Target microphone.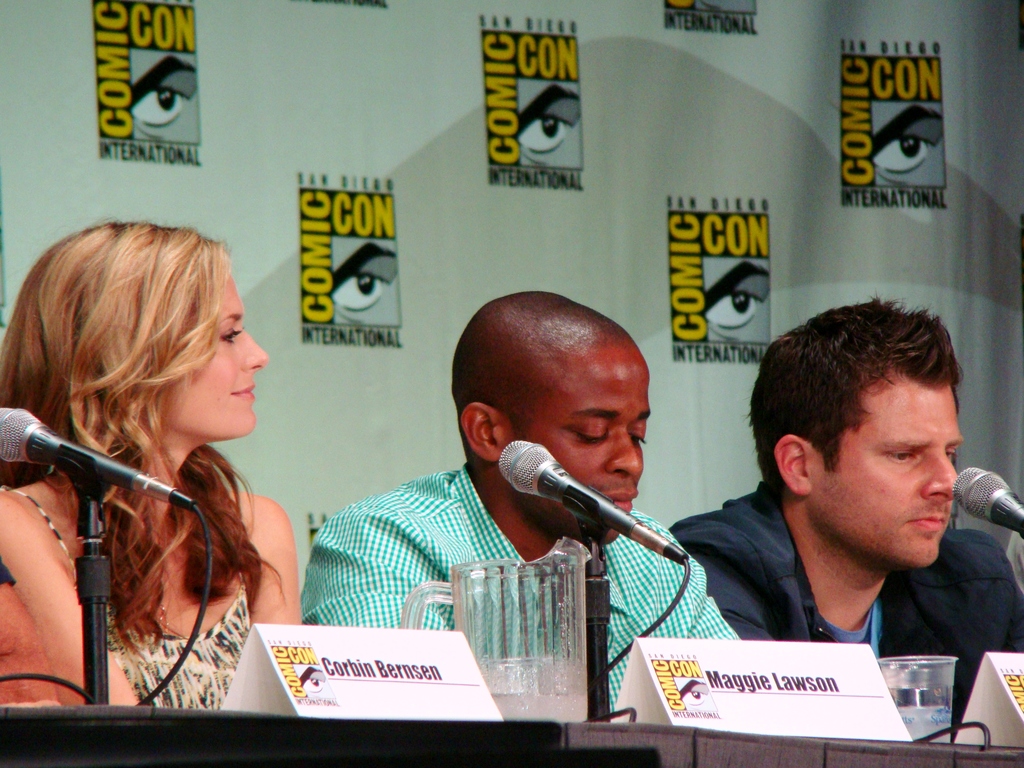
Target region: Rect(8, 412, 209, 598).
